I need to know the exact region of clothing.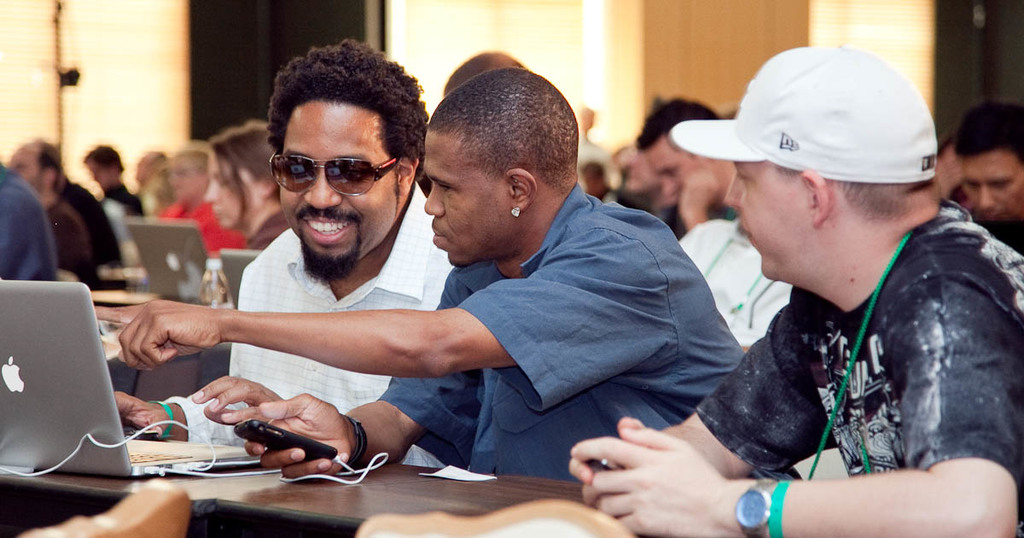
Region: pyautogui.locateOnScreen(678, 178, 1023, 498).
